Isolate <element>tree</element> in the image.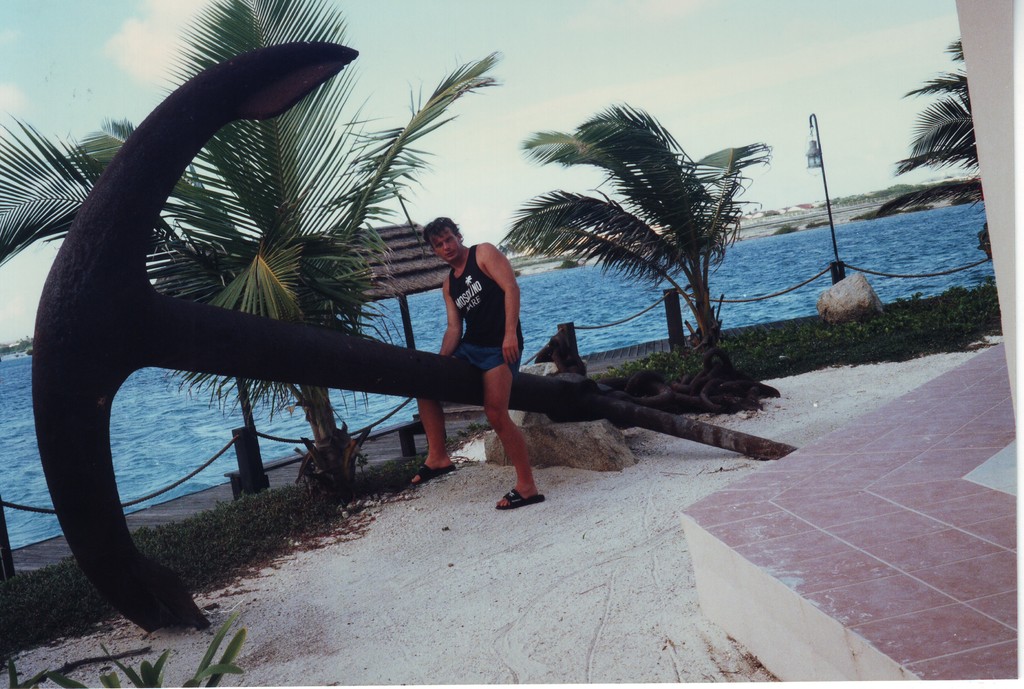
Isolated region: Rect(892, 40, 1001, 266).
